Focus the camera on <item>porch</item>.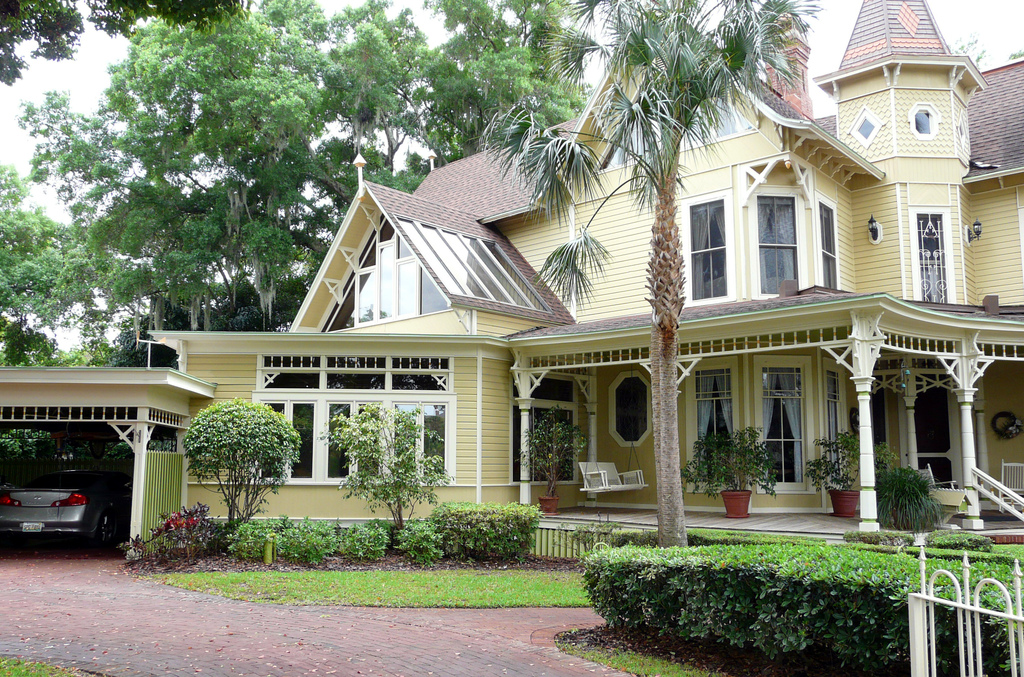
Focus region: [0, 0, 1023, 554].
